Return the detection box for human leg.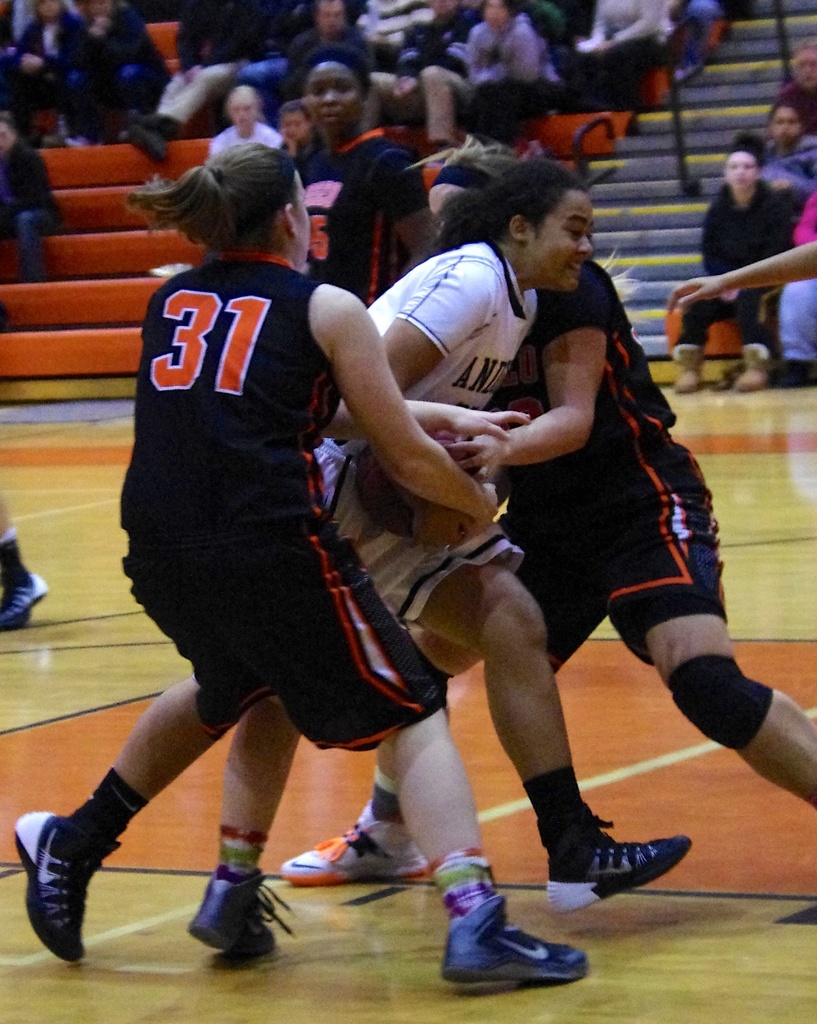
389/705/581/989.
